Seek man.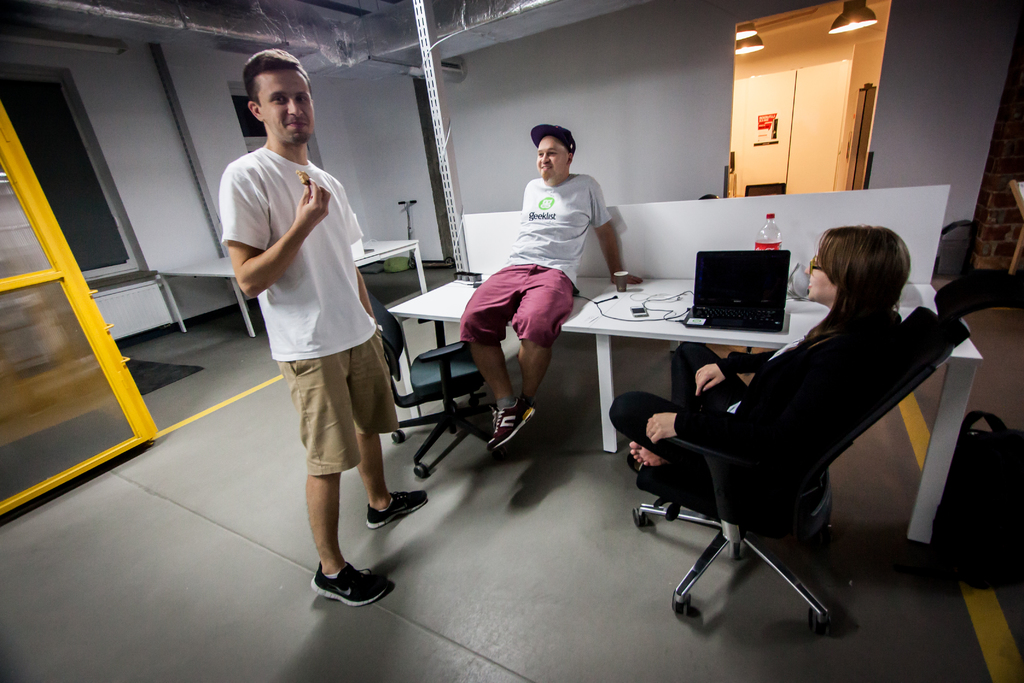
bbox=(231, 78, 399, 604).
